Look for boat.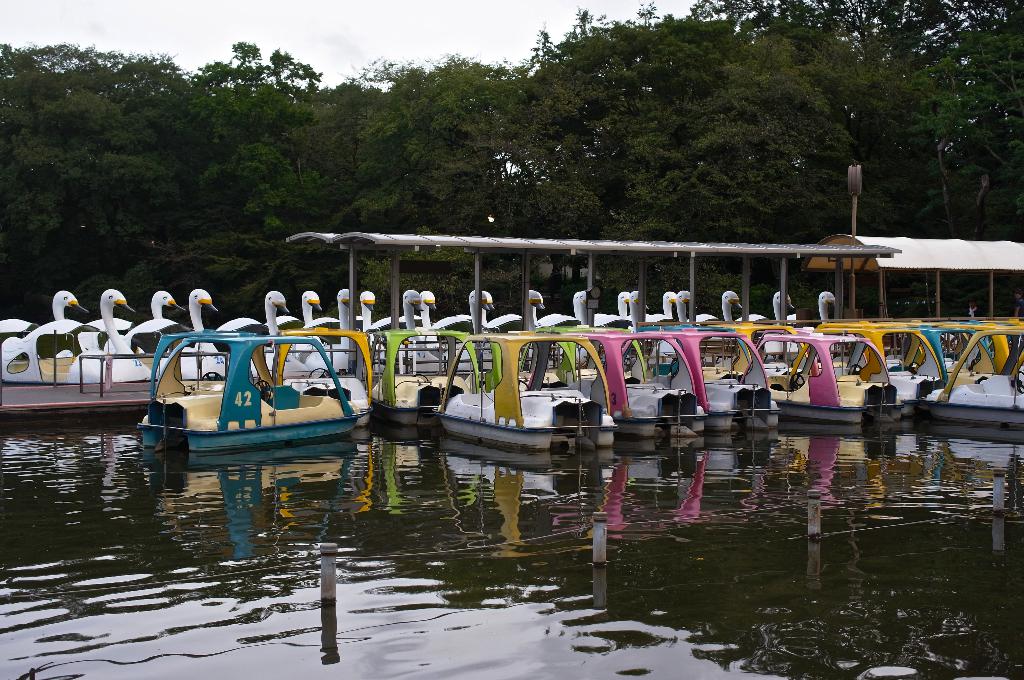
Found: (left=375, top=332, right=451, bottom=418).
